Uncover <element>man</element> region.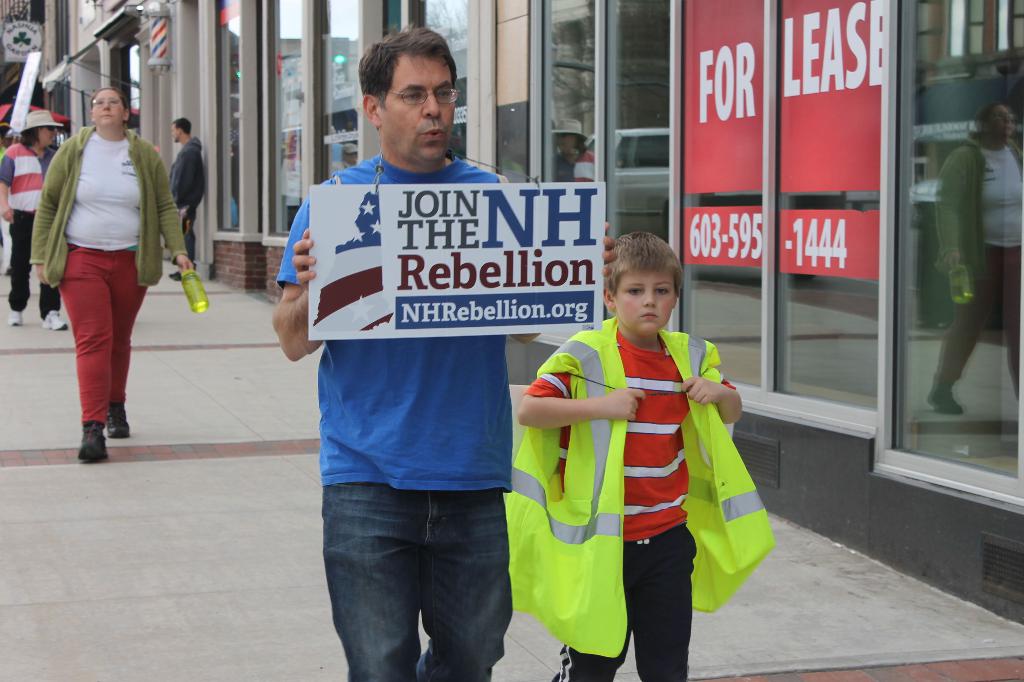
Uncovered: x1=163 y1=113 x2=208 y2=286.
